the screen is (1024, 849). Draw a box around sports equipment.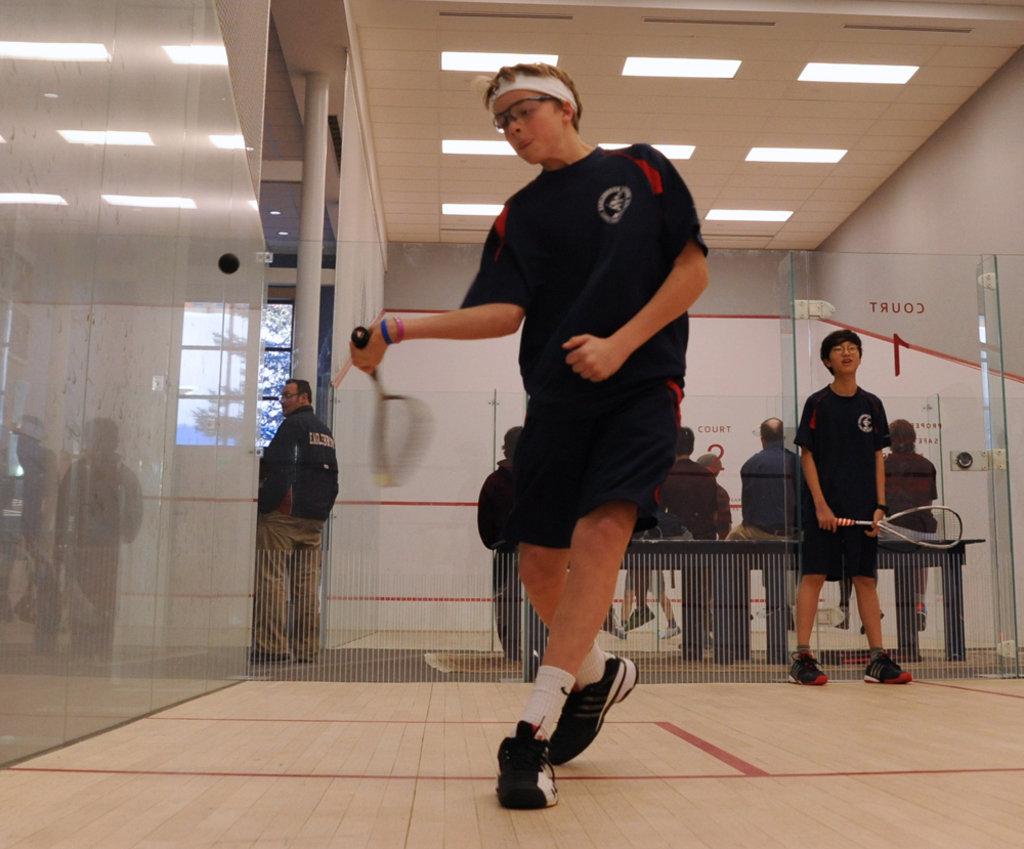
<bbox>843, 504, 961, 546</bbox>.
